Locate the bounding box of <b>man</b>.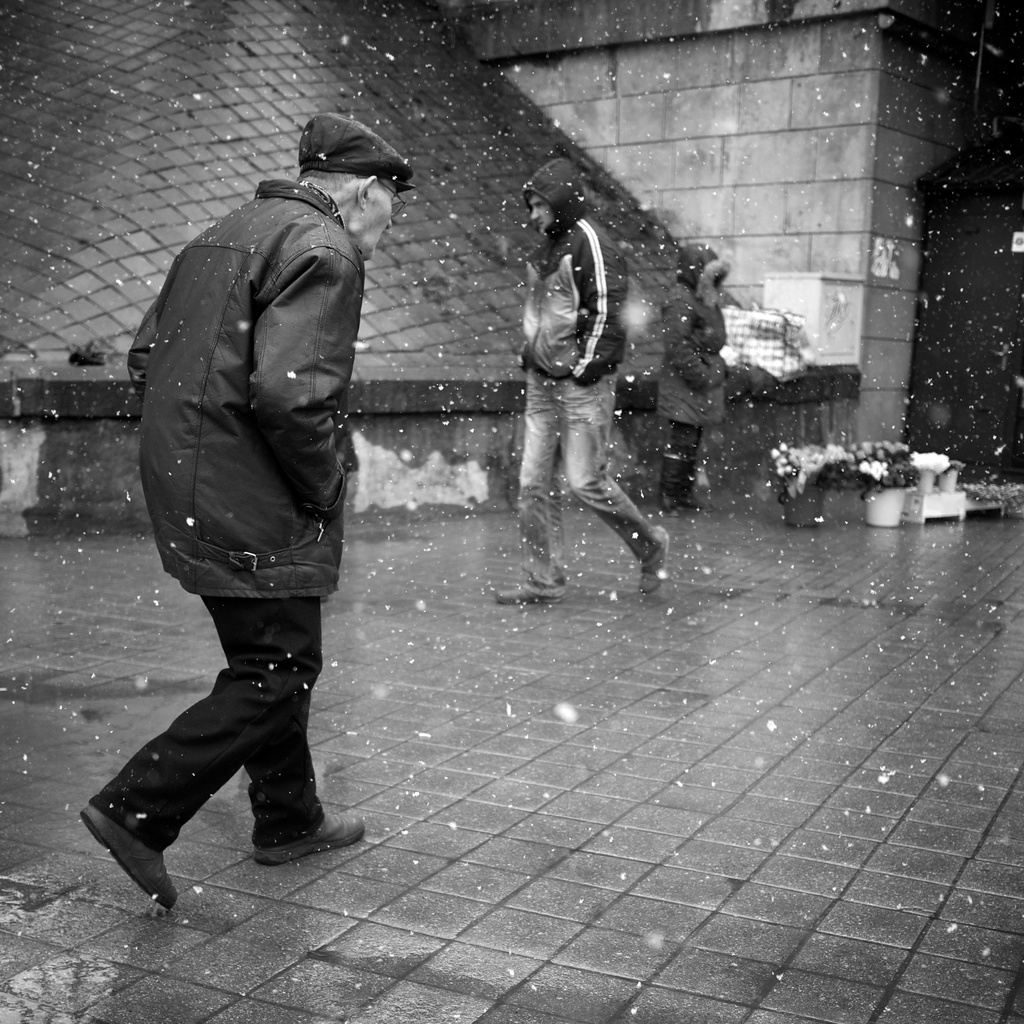
Bounding box: x1=488 y1=149 x2=685 y2=607.
